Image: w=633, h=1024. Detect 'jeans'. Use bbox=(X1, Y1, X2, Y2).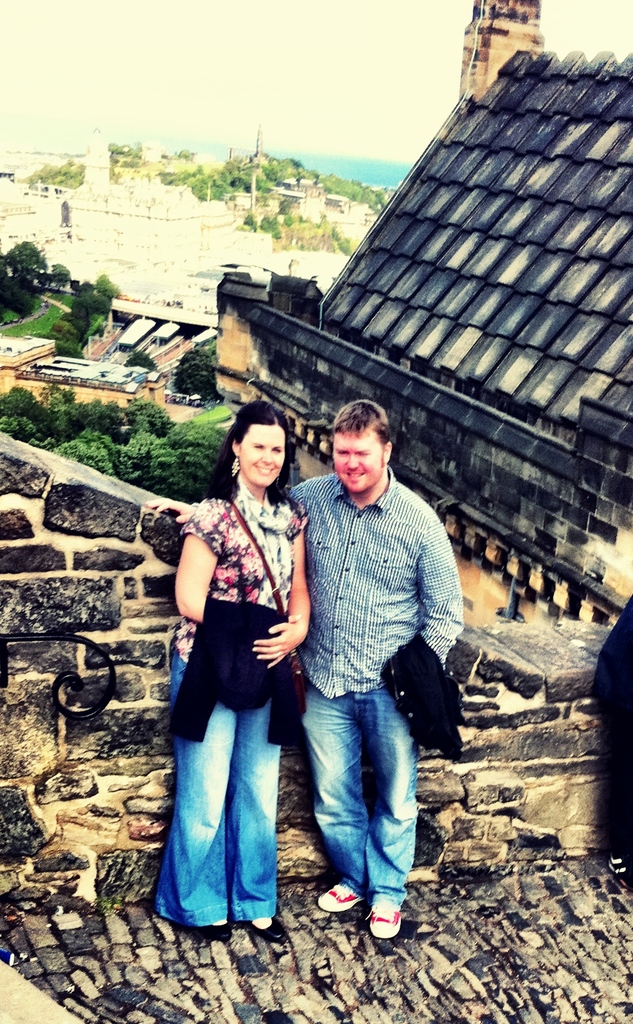
bbox=(154, 655, 277, 917).
